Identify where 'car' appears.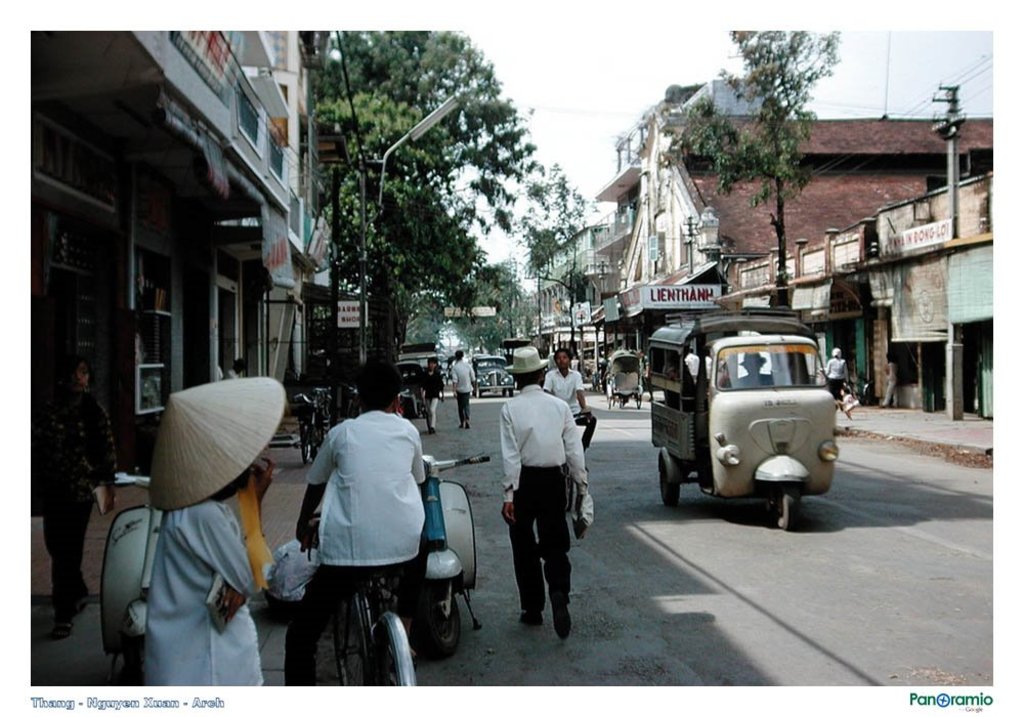
Appears at 474 356 515 396.
